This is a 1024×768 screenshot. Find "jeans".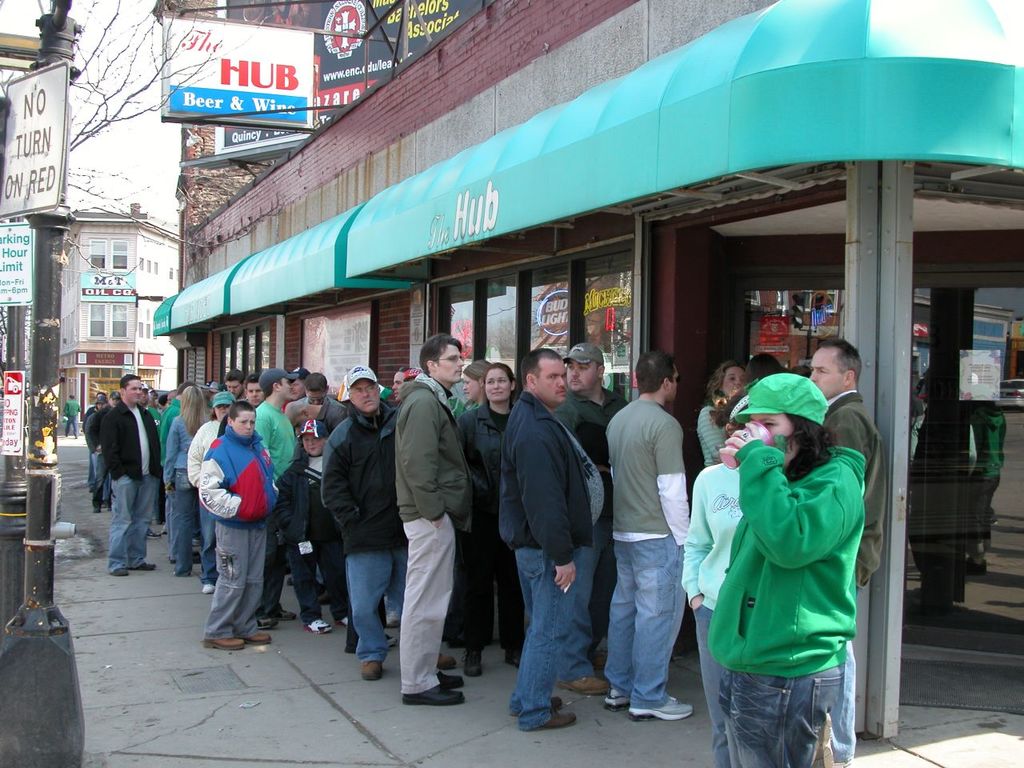
Bounding box: (694,610,717,746).
